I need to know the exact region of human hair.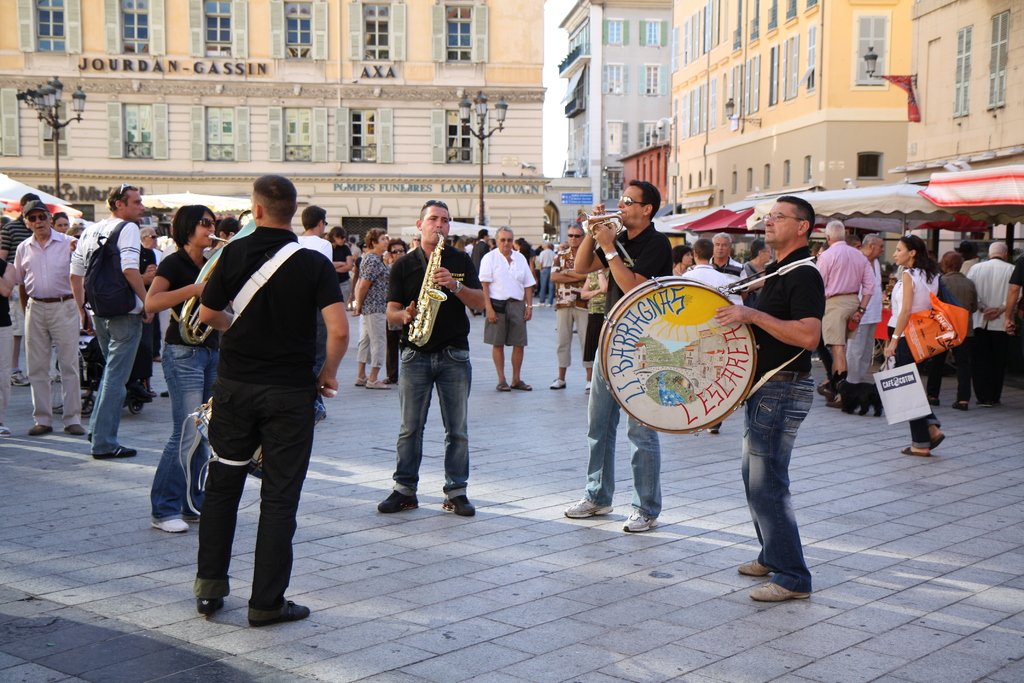
Region: <region>900, 233, 940, 284</region>.
